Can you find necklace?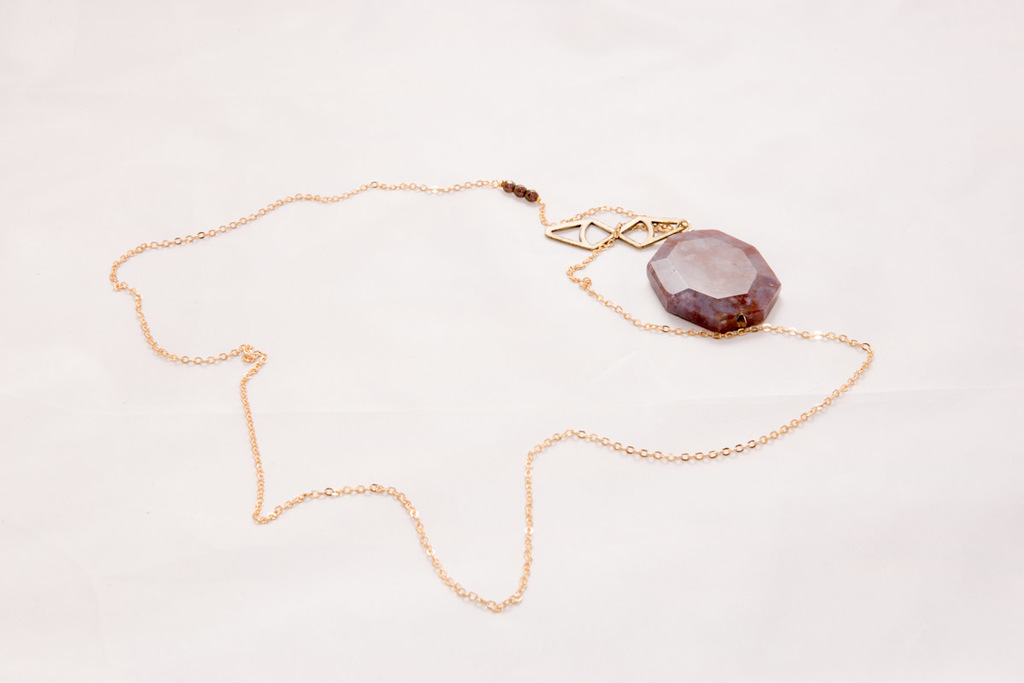
Yes, bounding box: <box>144,155,838,591</box>.
